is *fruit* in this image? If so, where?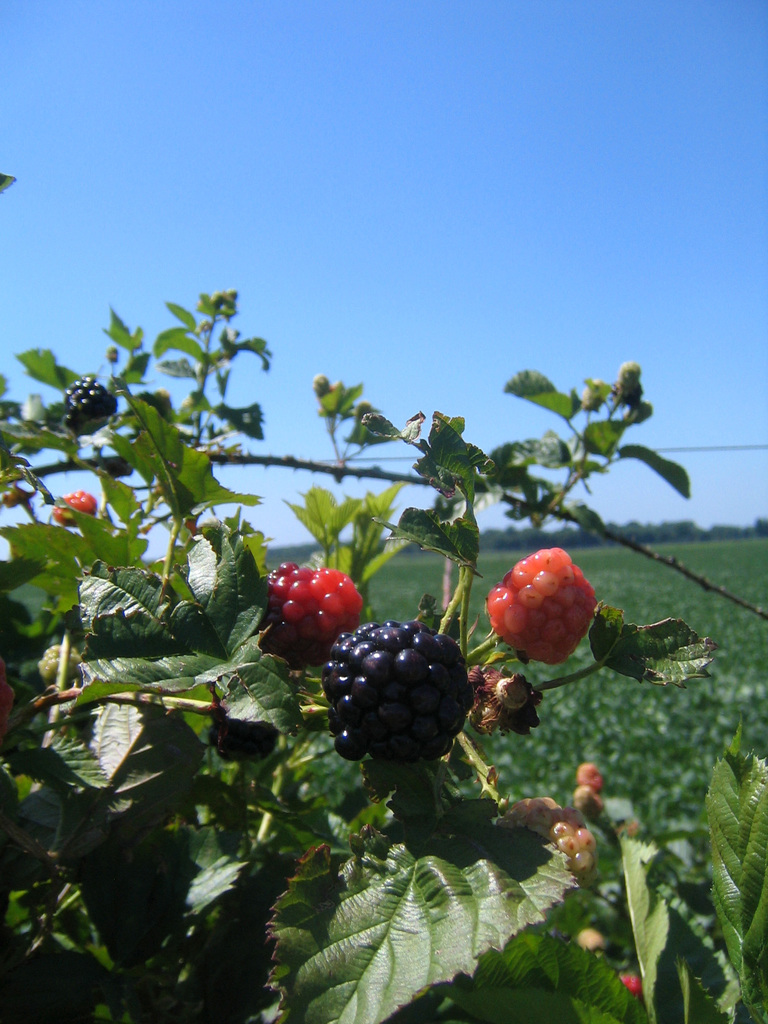
Yes, at bbox=(44, 485, 114, 534).
